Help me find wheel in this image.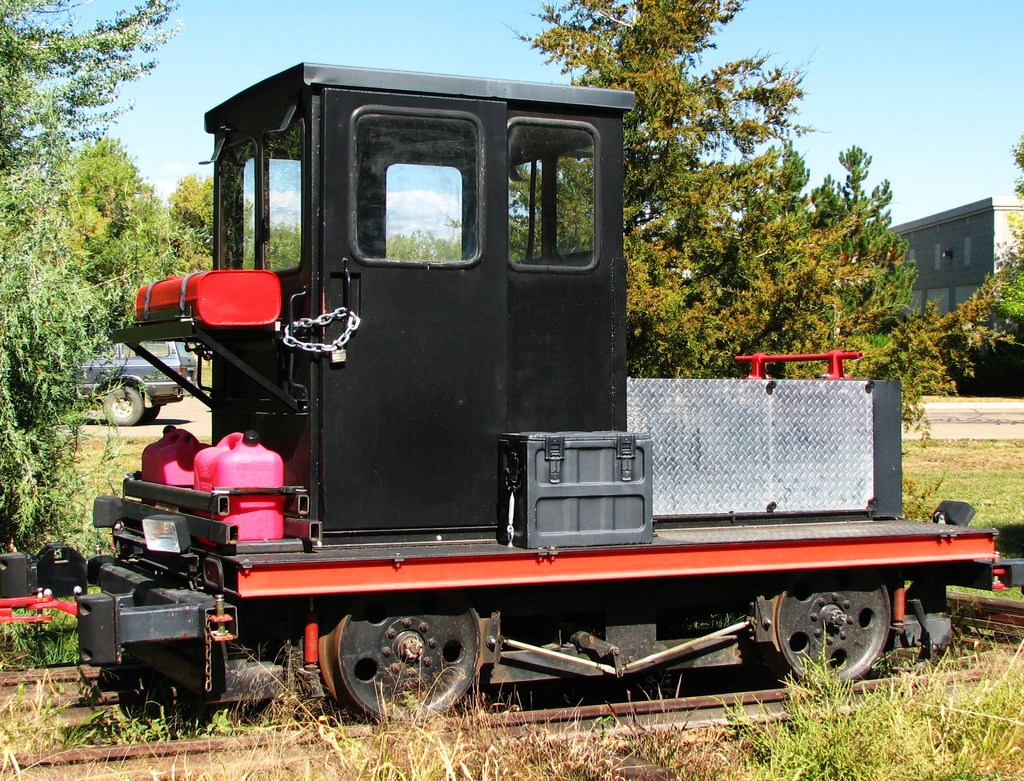
Found it: select_region(143, 404, 159, 422).
